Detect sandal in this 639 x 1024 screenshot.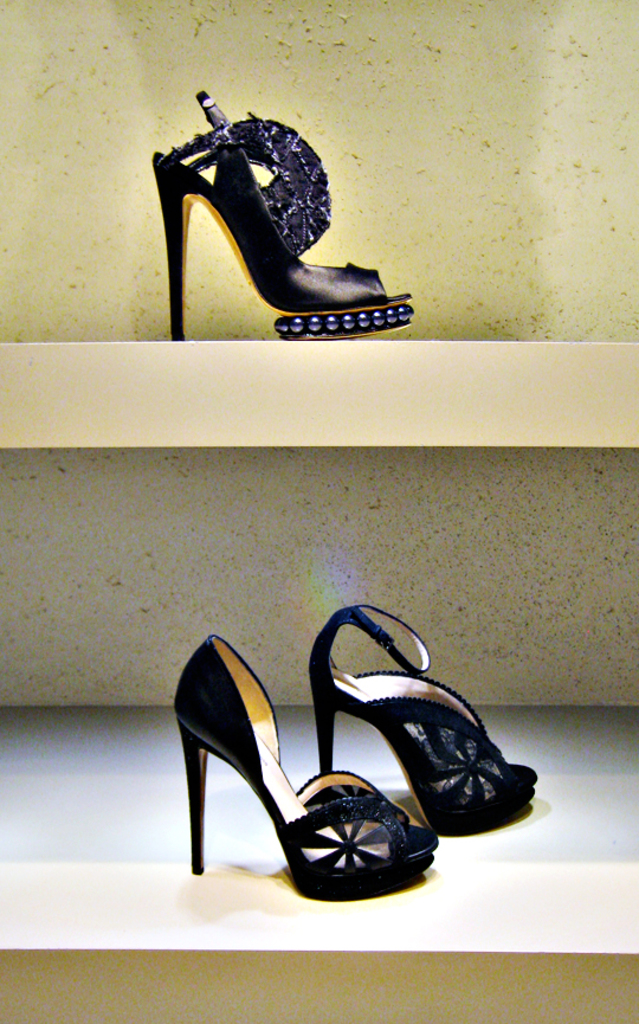
Detection: (x1=144, y1=90, x2=408, y2=346).
